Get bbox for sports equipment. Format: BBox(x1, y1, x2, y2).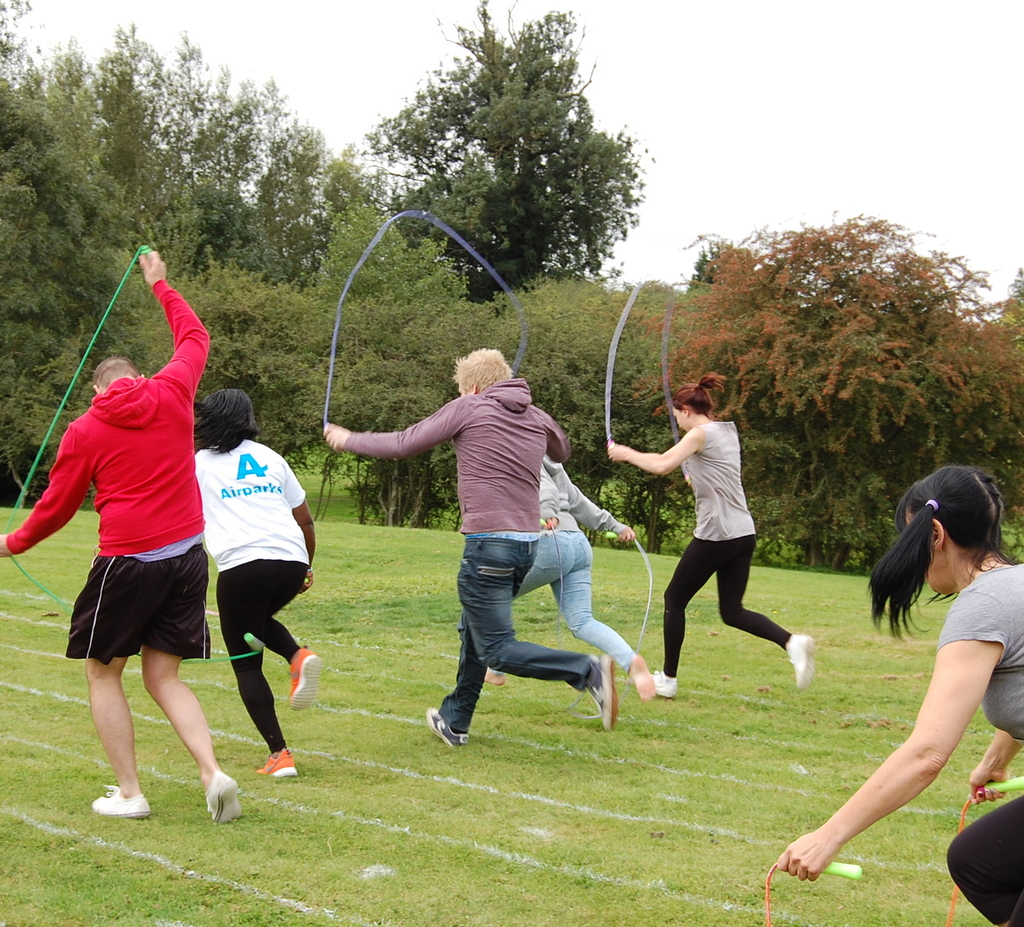
BBox(292, 643, 326, 711).
